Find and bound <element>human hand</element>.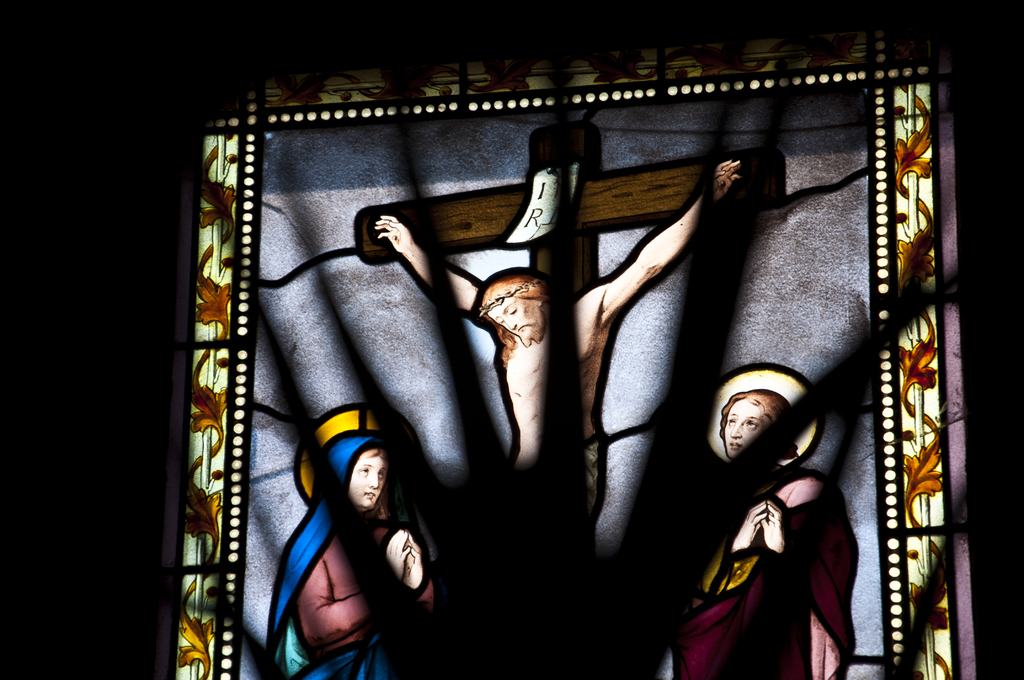
Bound: Rect(710, 156, 746, 207).
